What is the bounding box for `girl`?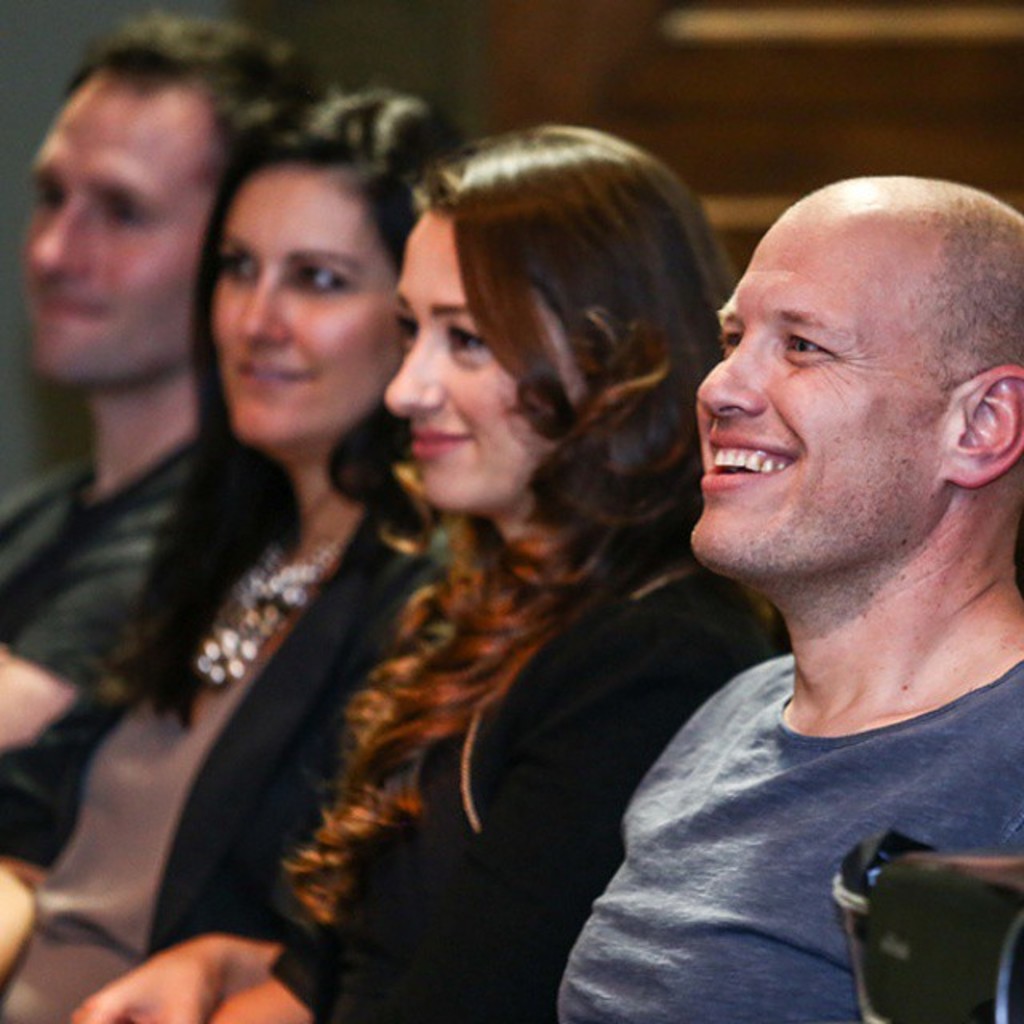
0, 82, 467, 1022.
